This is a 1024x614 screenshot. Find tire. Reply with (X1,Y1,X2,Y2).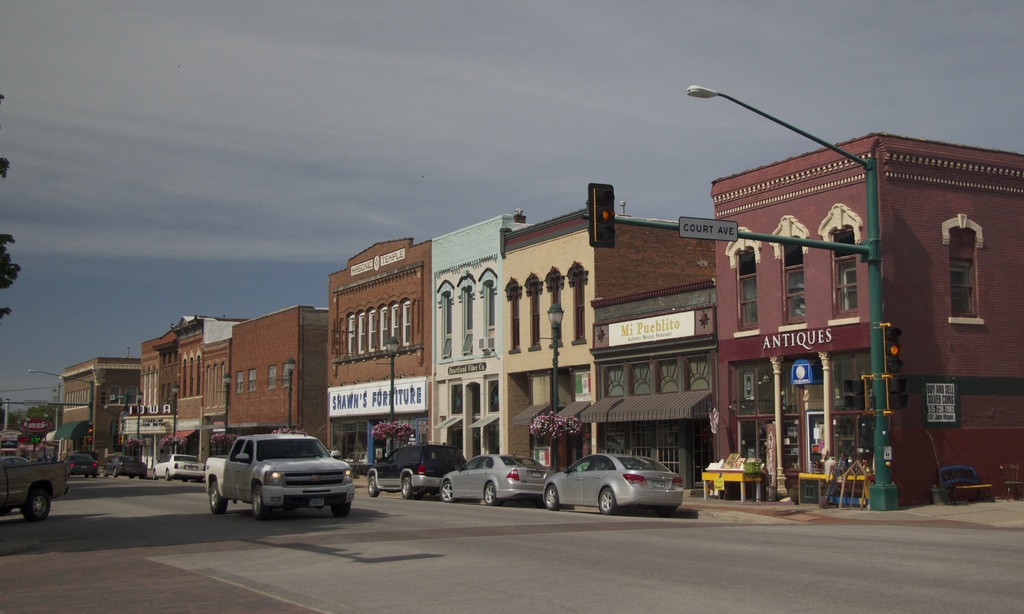
(150,467,161,480).
